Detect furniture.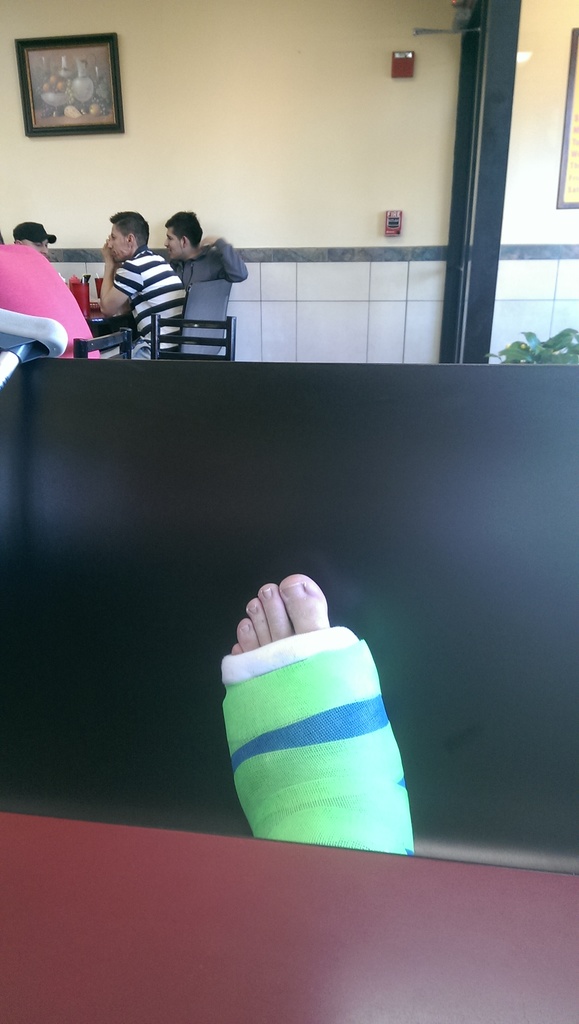
Detected at Rect(146, 316, 236, 362).
